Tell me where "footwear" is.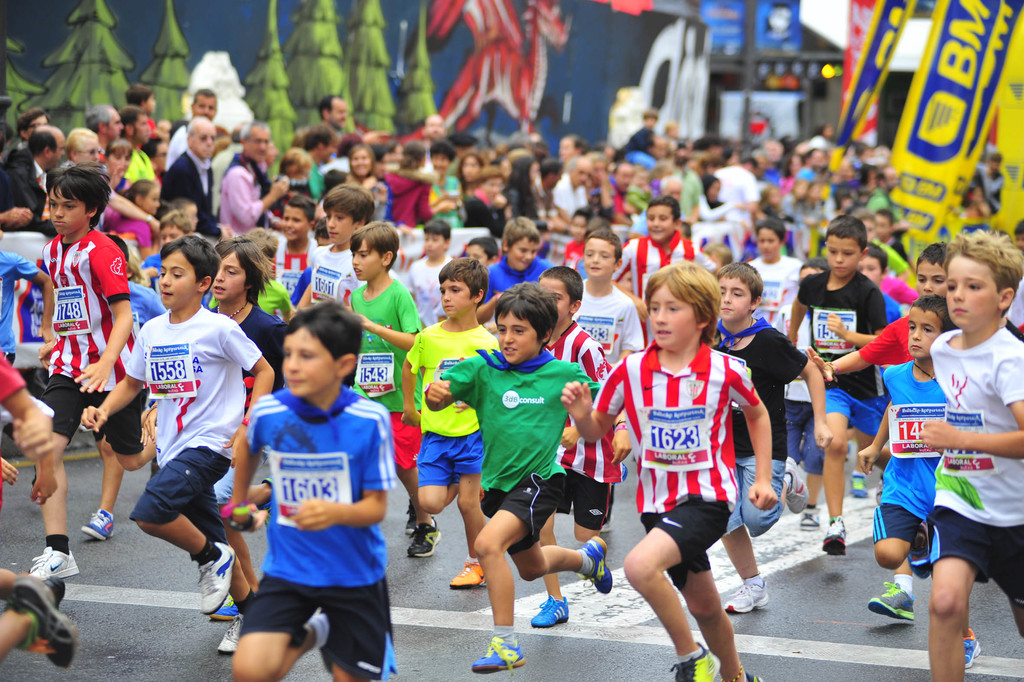
"footwear" is at left=739, top=668, right=762, bottom=681.
